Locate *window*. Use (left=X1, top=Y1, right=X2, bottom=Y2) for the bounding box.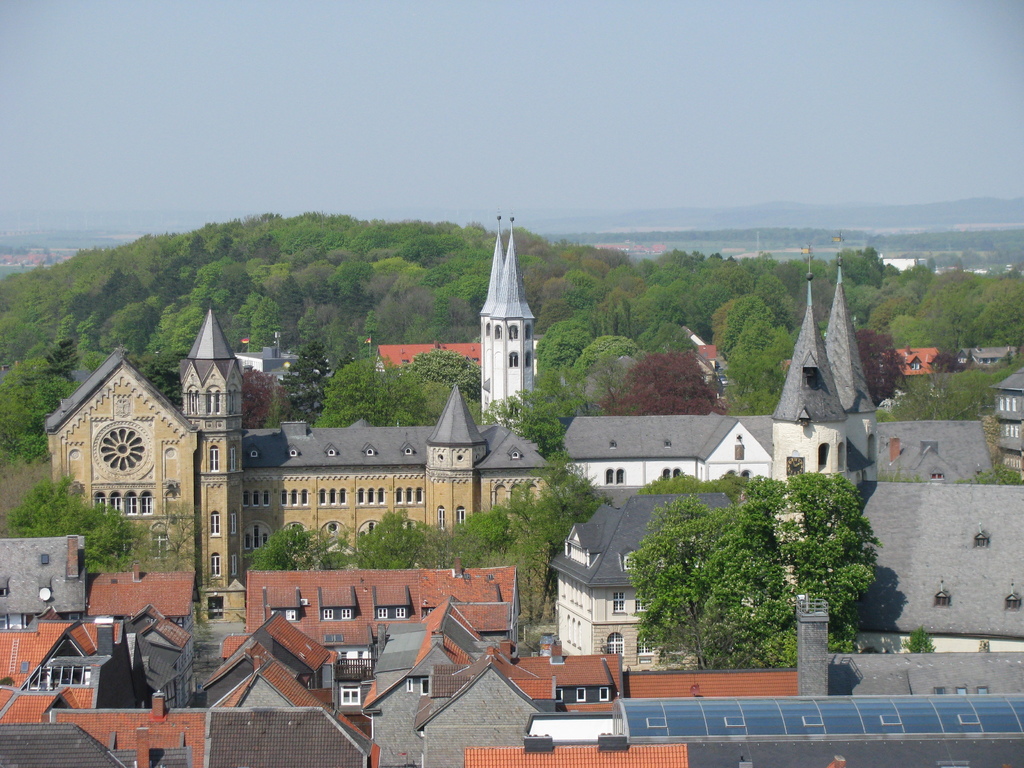
(left=357, top=486, right=365, bottom=504).
